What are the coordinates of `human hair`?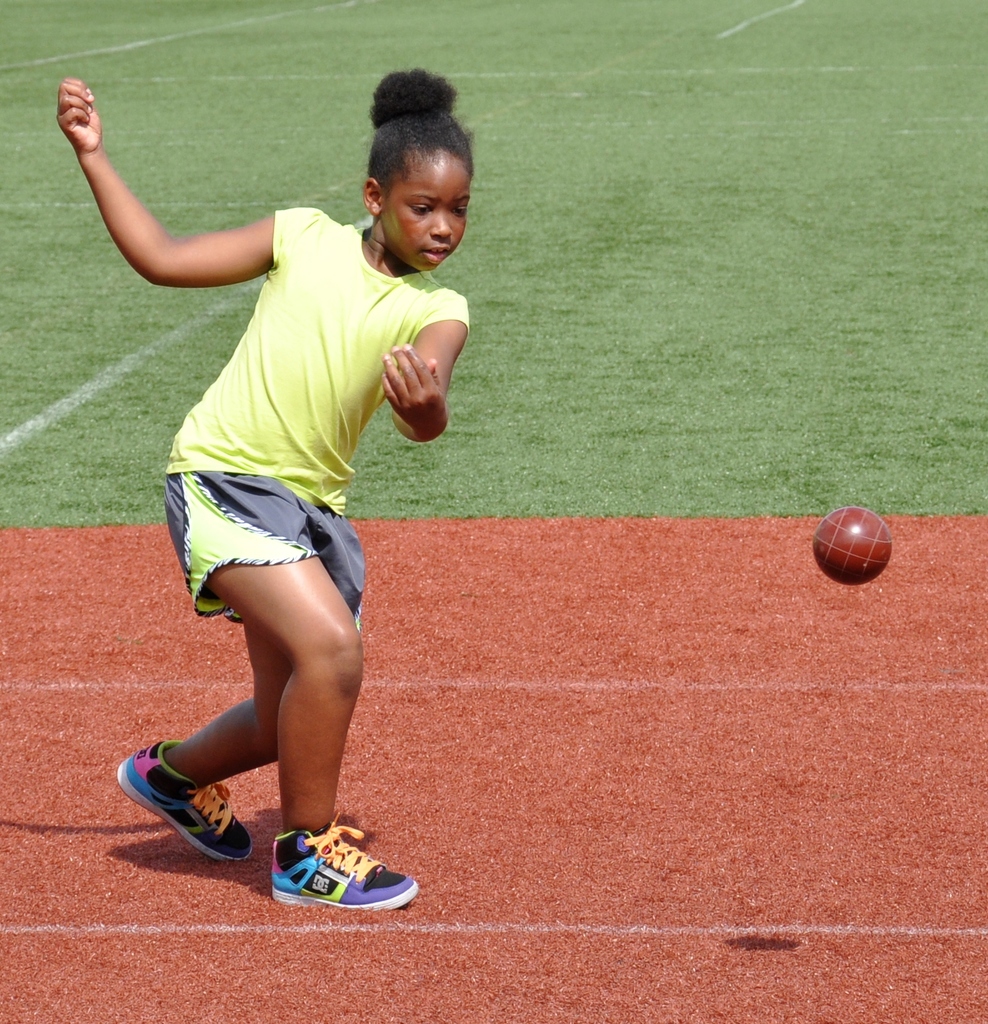
362 87 482 218.
